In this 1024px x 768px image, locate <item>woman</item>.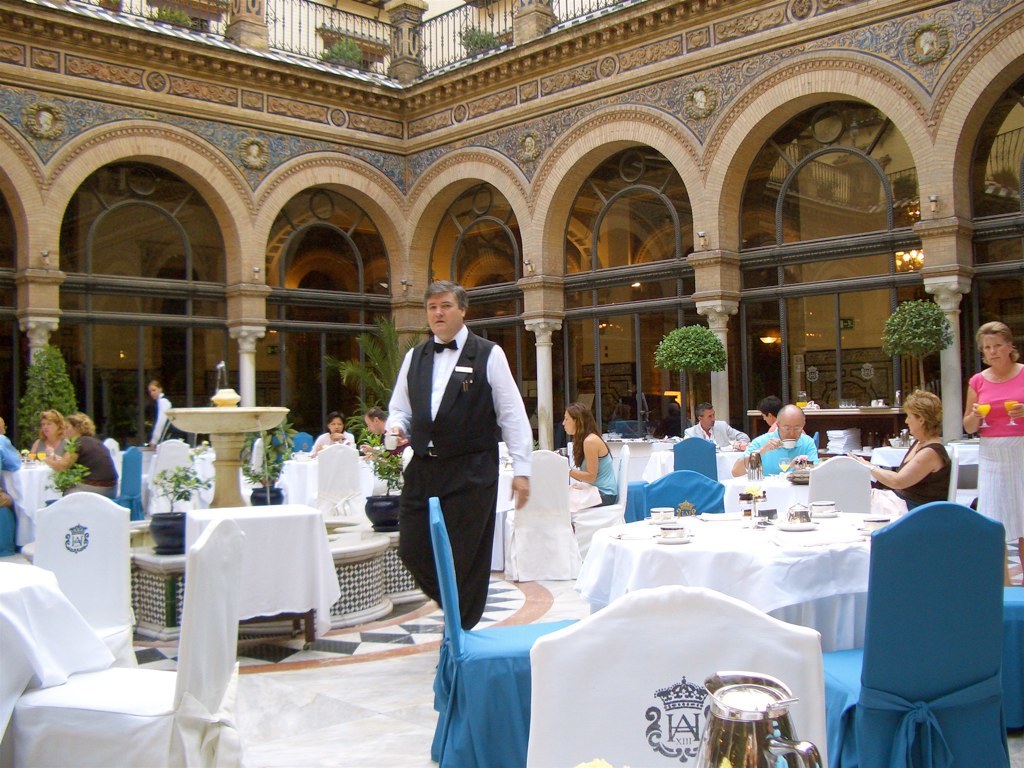
Bounding box: Rect(566, 395, 620, 521).
